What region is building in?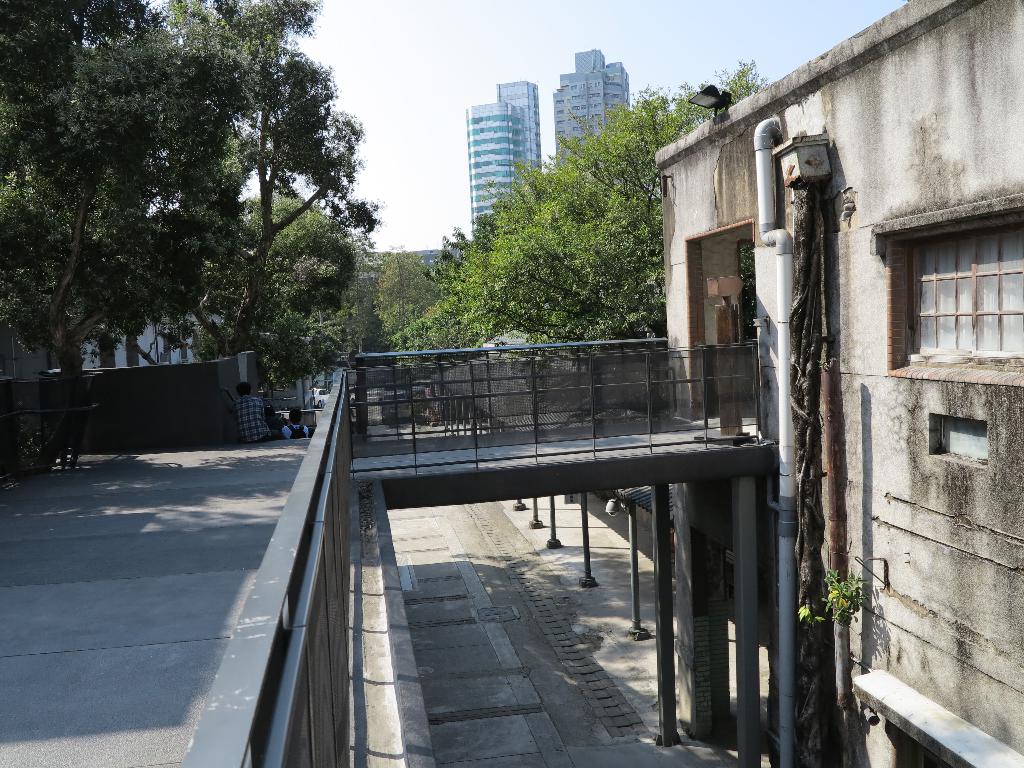
[left=655, top=0, right=1023, bottom=767].
